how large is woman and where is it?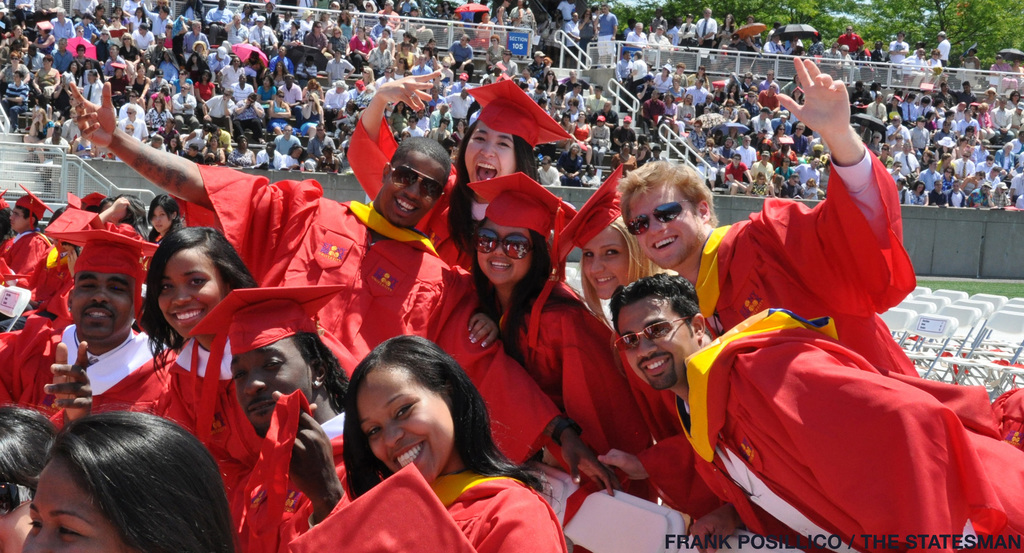
Bounding box: box(746, 169, 773, 198).
